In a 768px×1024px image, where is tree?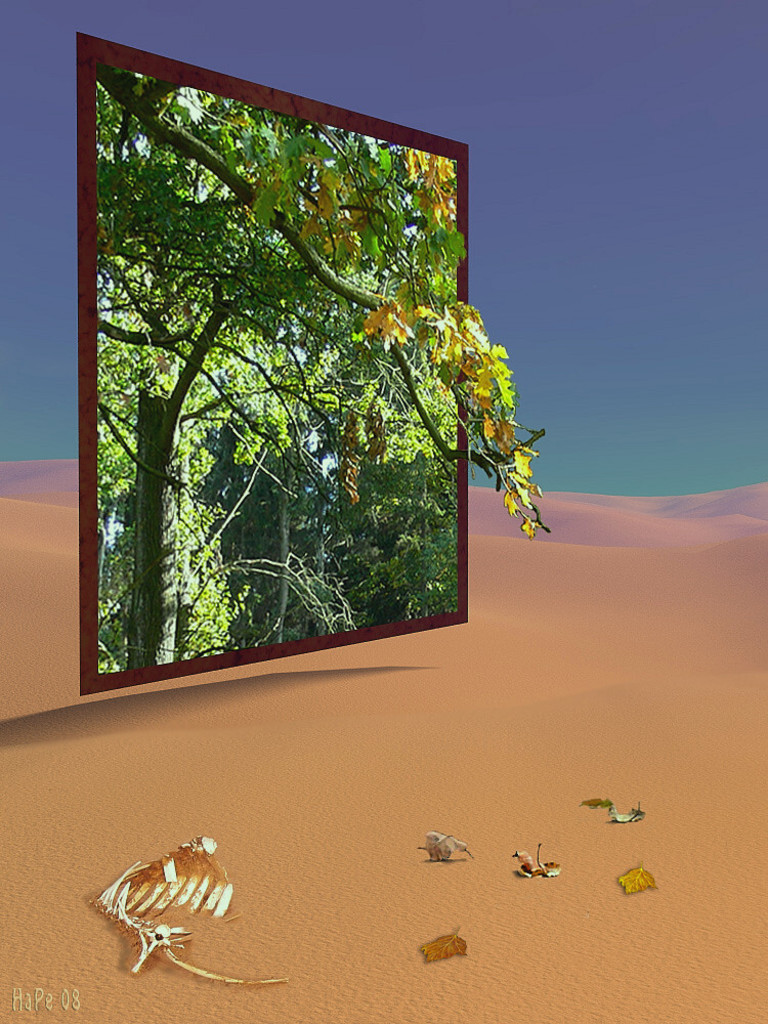
88, 70, 546, 672.
